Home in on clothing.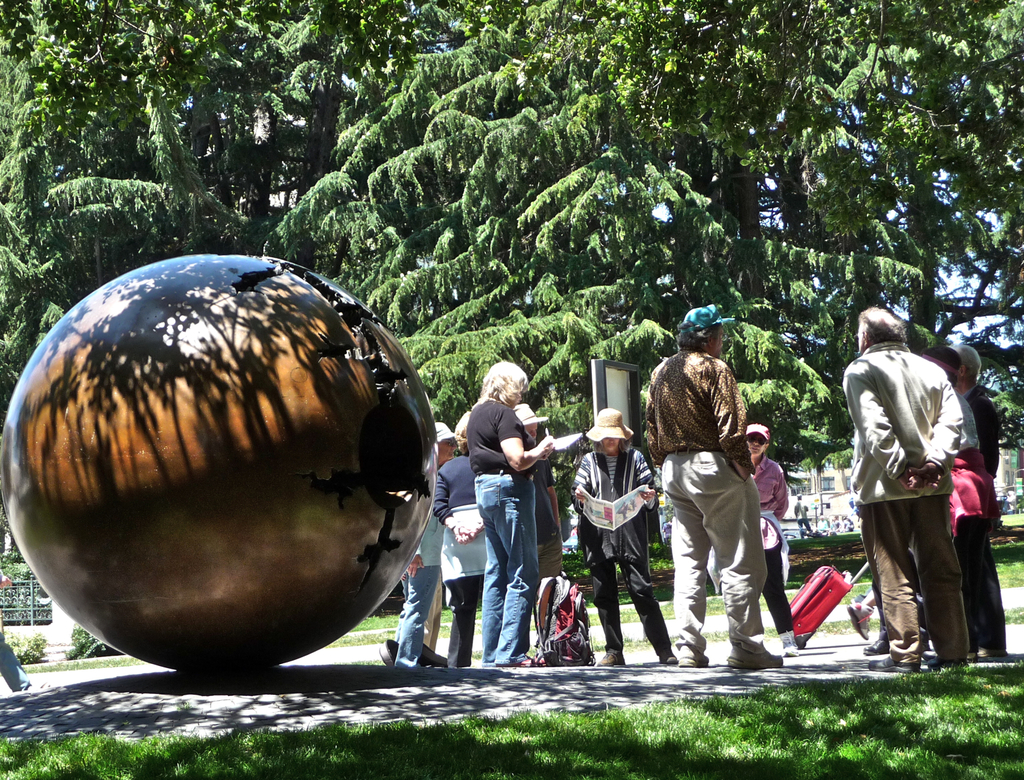
Homed in at select_region(838, 336, 989, 673).
